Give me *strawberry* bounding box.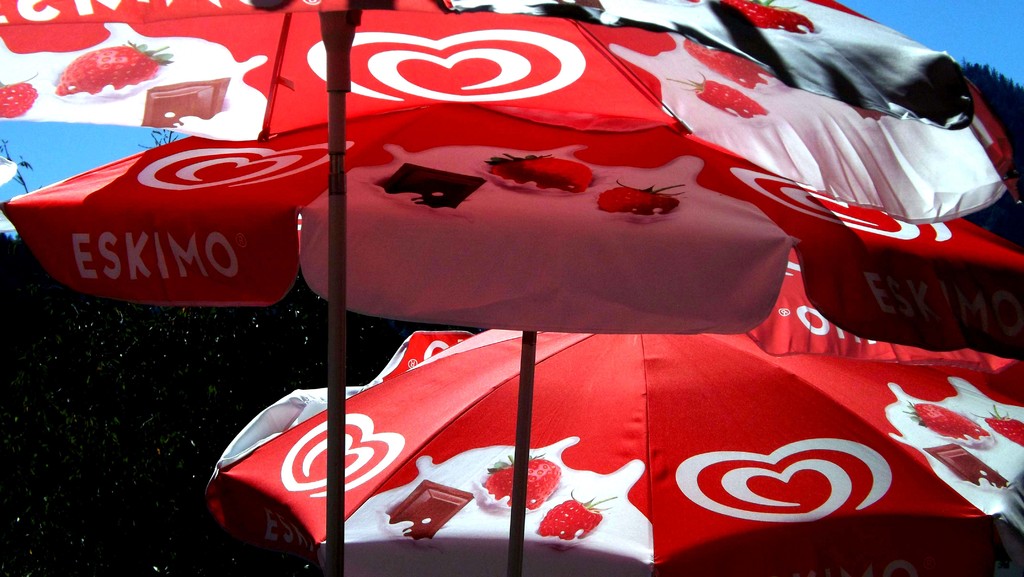
[left=603, top=175, right=685, bottom=210].
